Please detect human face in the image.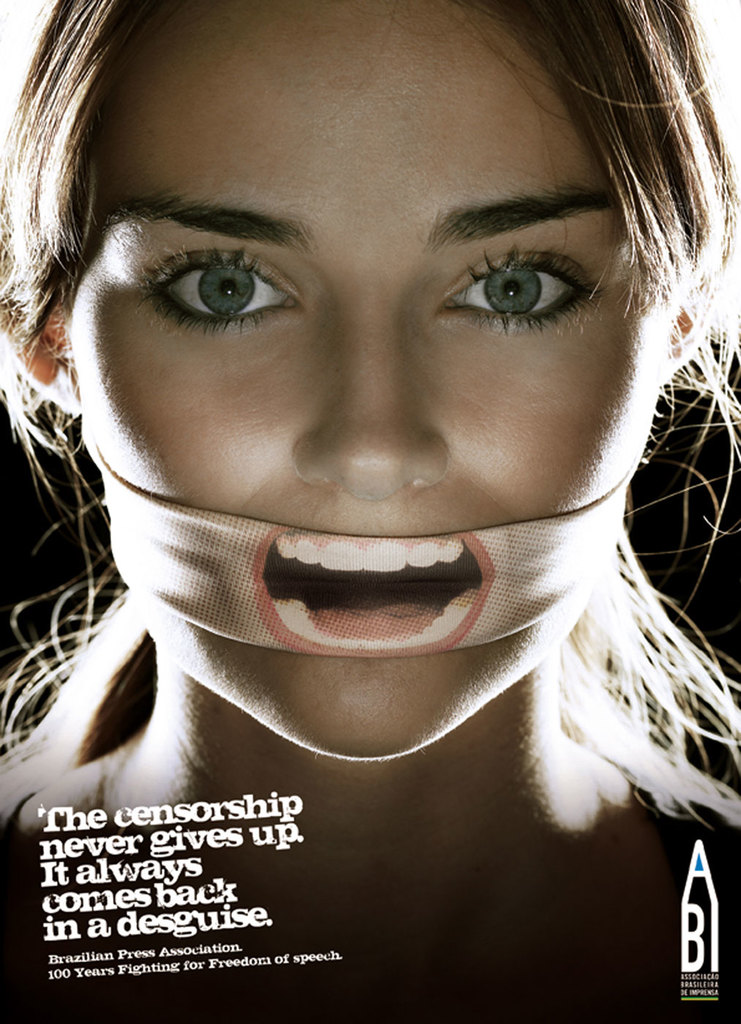
detection(83, 2, 665, 764).
